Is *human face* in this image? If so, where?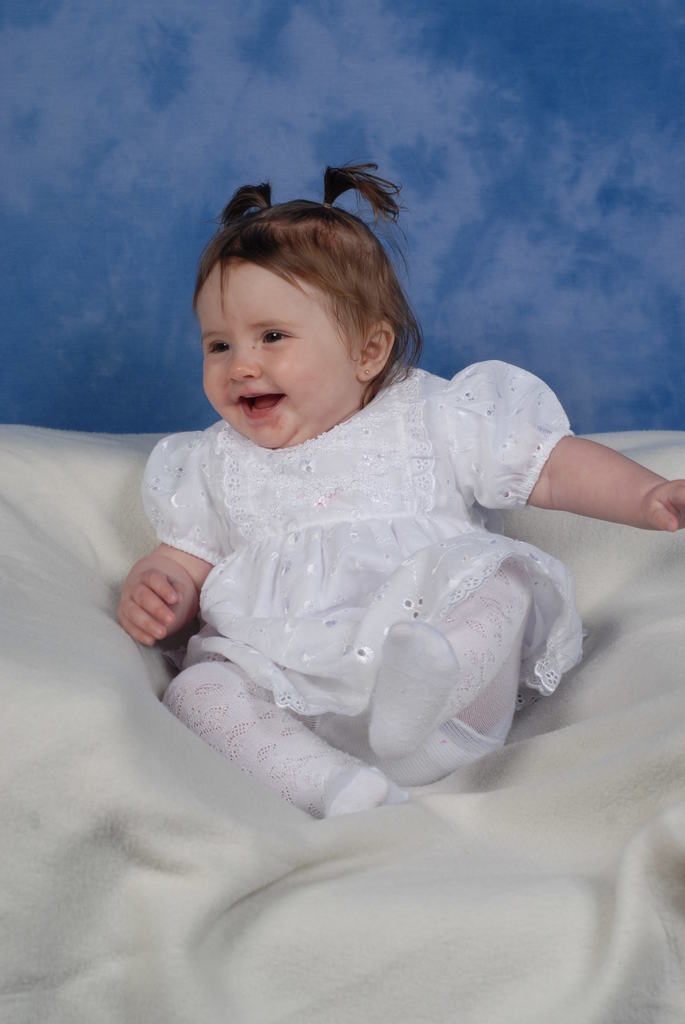
Yes, at bbox=[193, 257, 356, 445].
